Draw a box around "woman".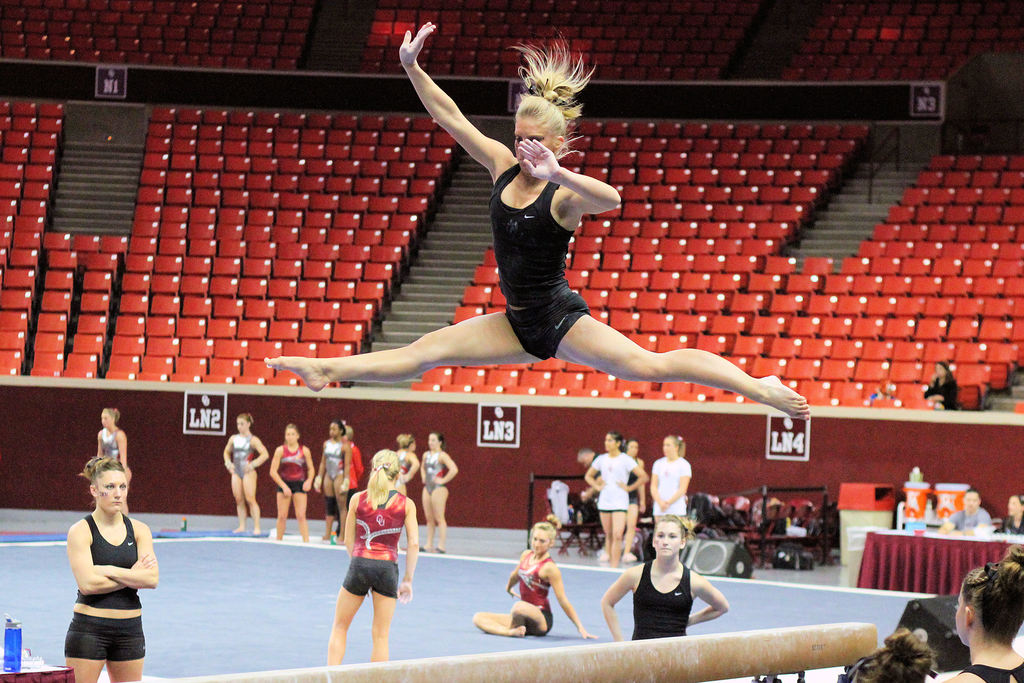
x1=1003 y1=493 x2=1023 y2=534.
